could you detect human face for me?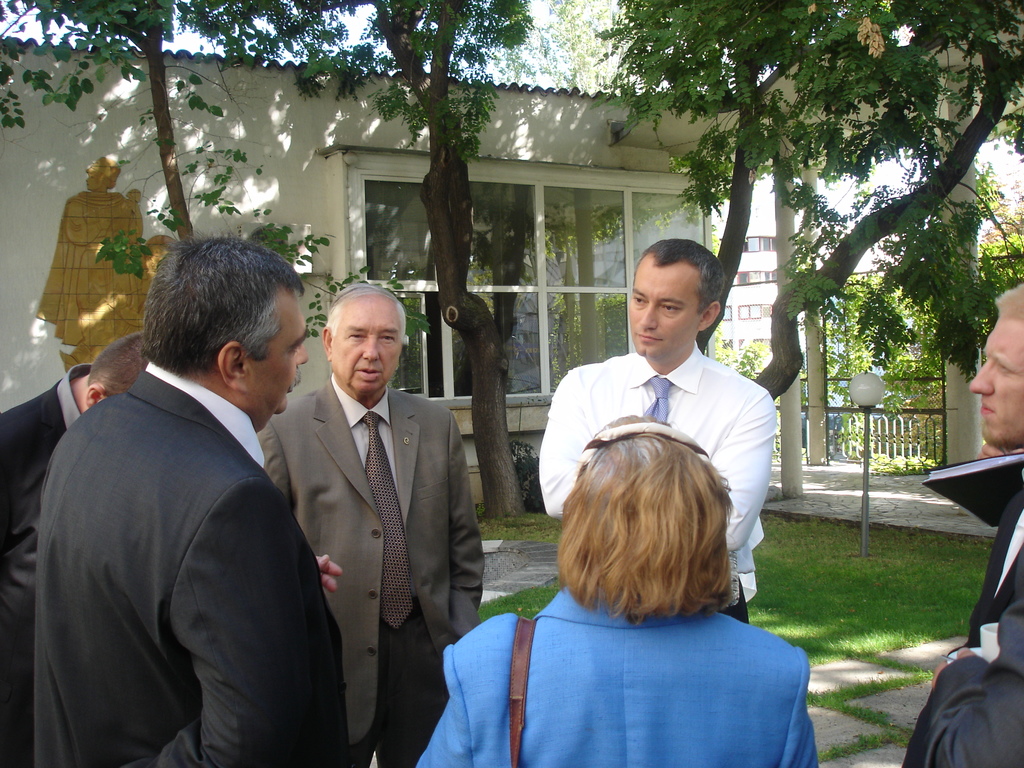
Detection result: 335, 296, 405, 395.
